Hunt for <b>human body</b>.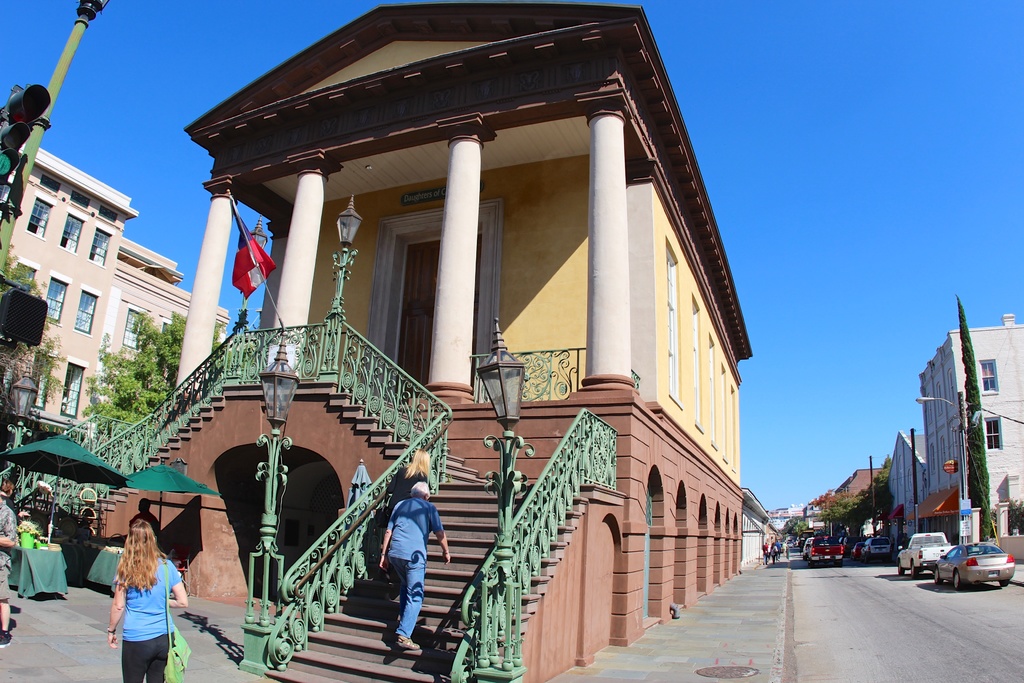
Hunted down at [x1=382, y1=452, x2=429, y2=599].
